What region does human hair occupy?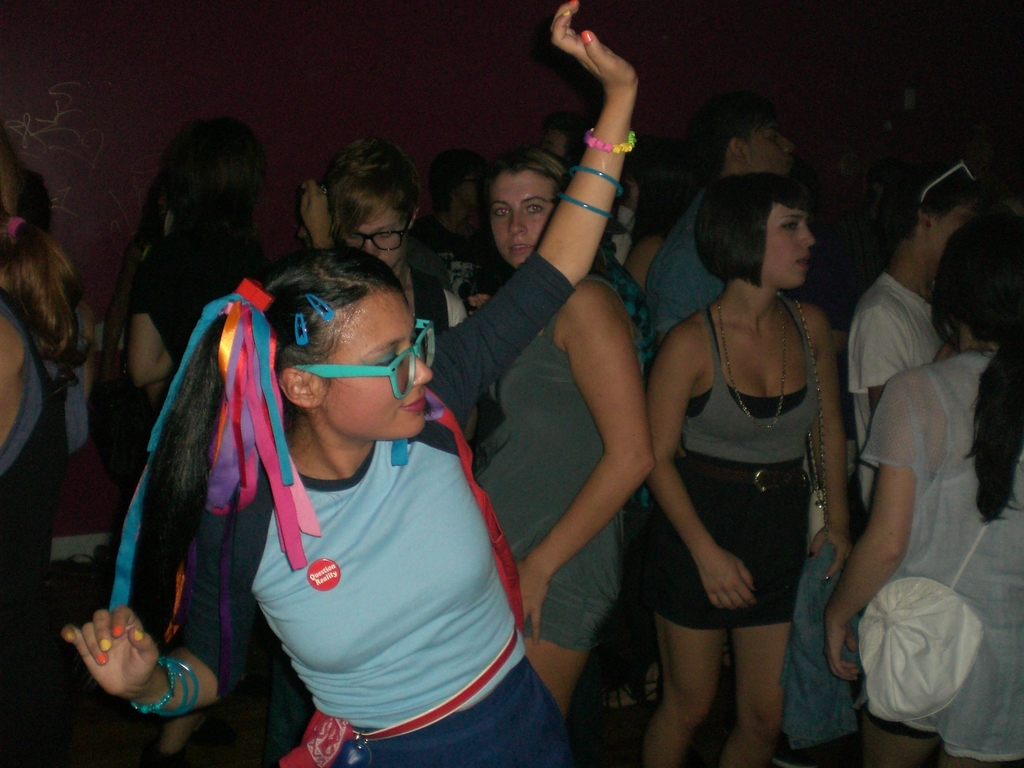
crop(156, 246, 410, 569).
